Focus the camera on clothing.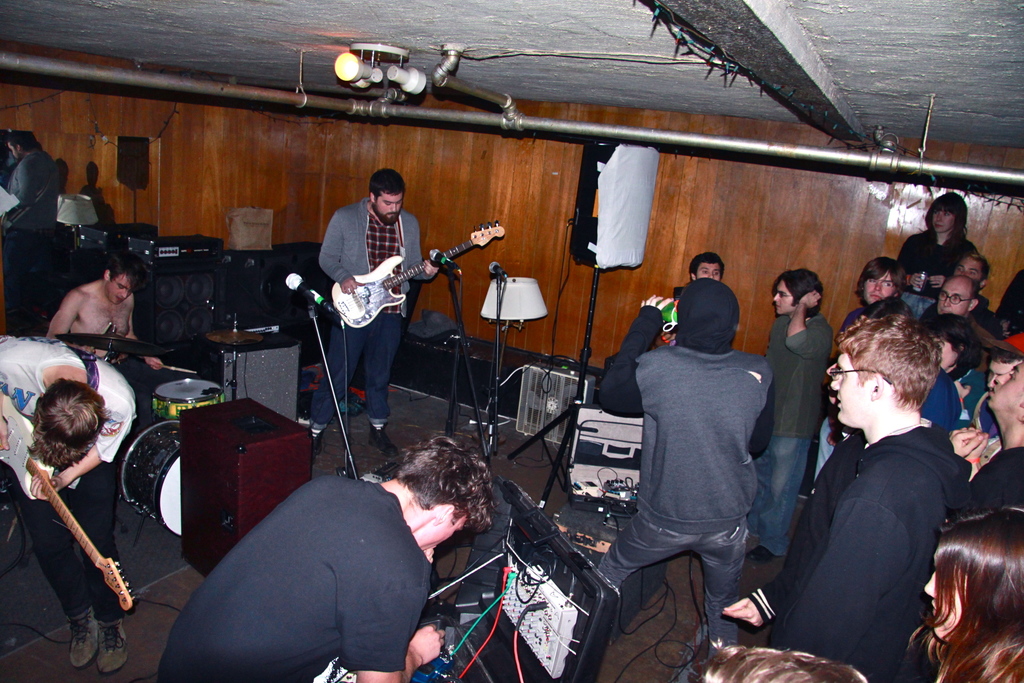
Focus region: bbox=[762, 318, 831, 554].
